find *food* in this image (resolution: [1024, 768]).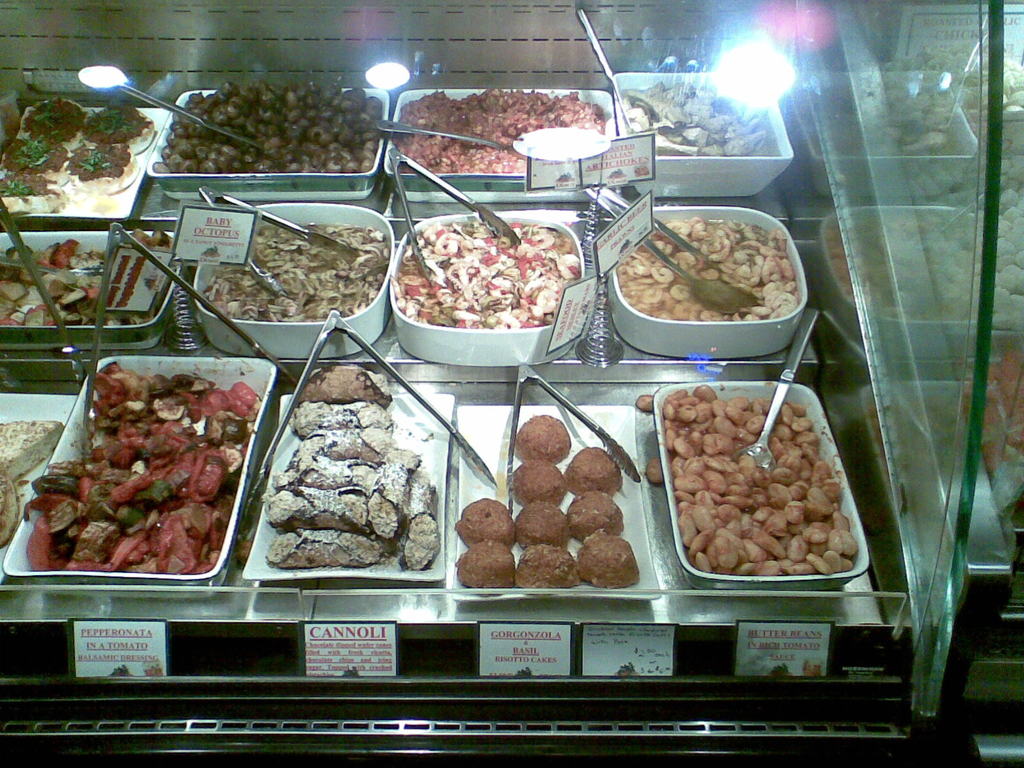
bbox=[647, 455, 662, 486].
